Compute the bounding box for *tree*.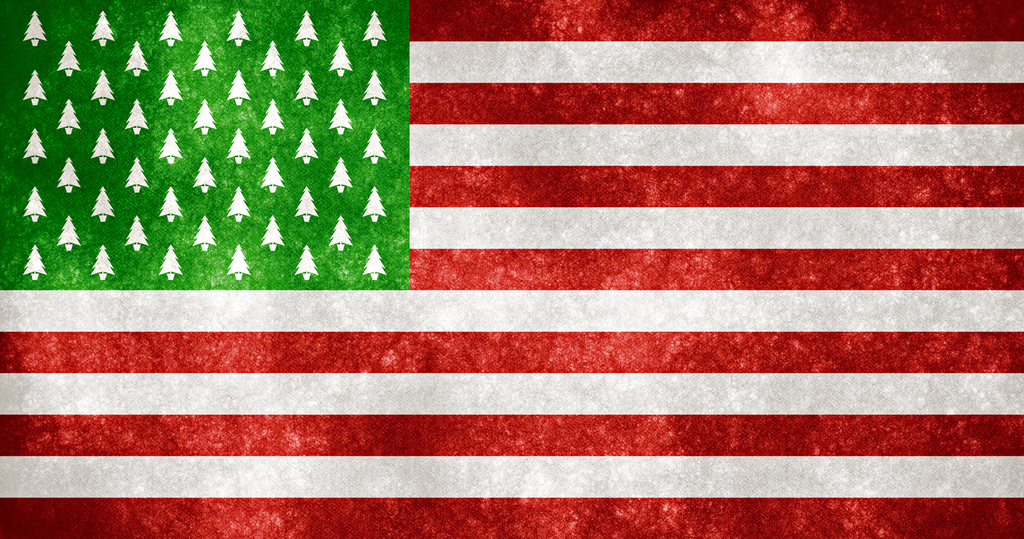
362 70 385 101.
